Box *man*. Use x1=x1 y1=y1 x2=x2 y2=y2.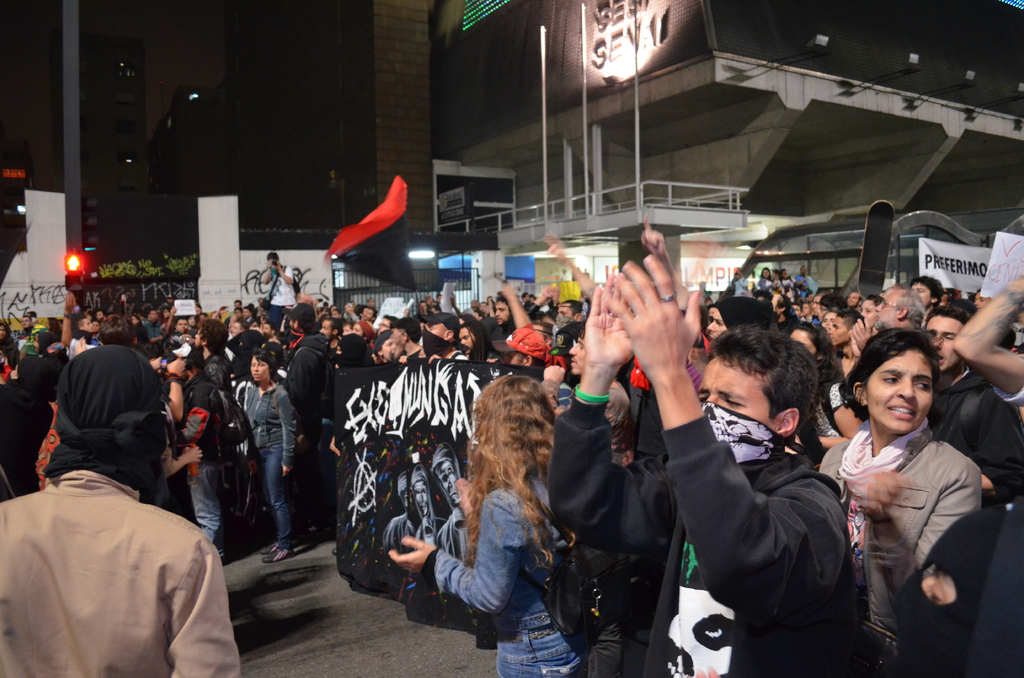
x1=260 y1=249 x2=298 y2=323.
